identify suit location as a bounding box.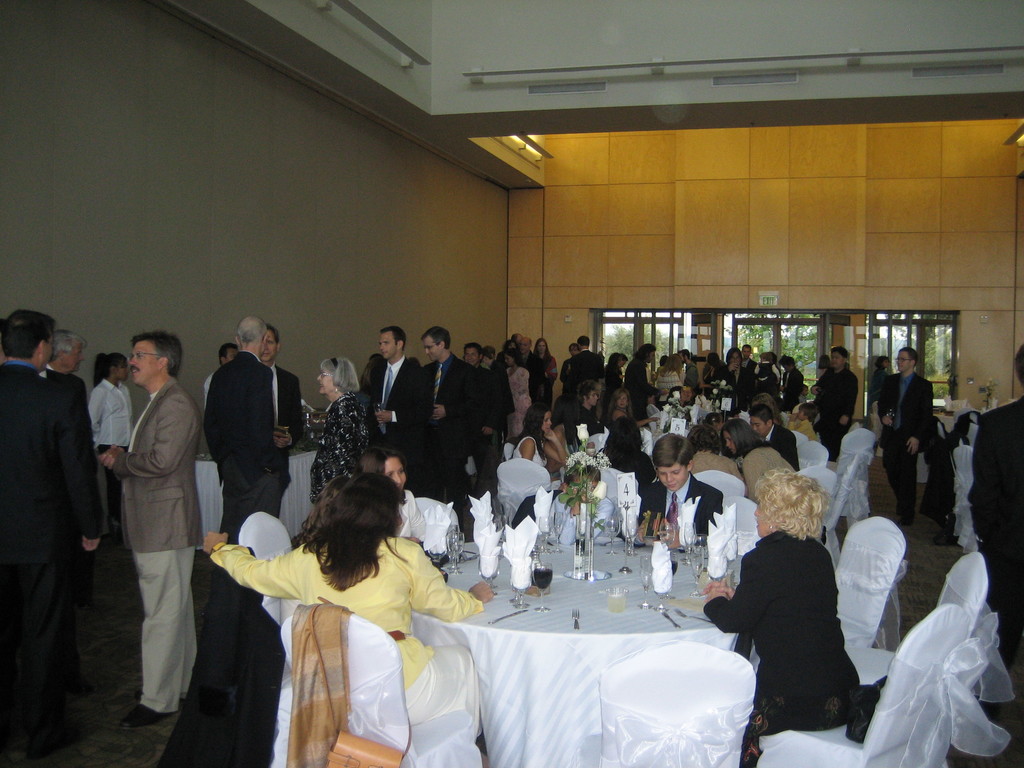
<bbox>201, 349, 283, 546</bbox>.
